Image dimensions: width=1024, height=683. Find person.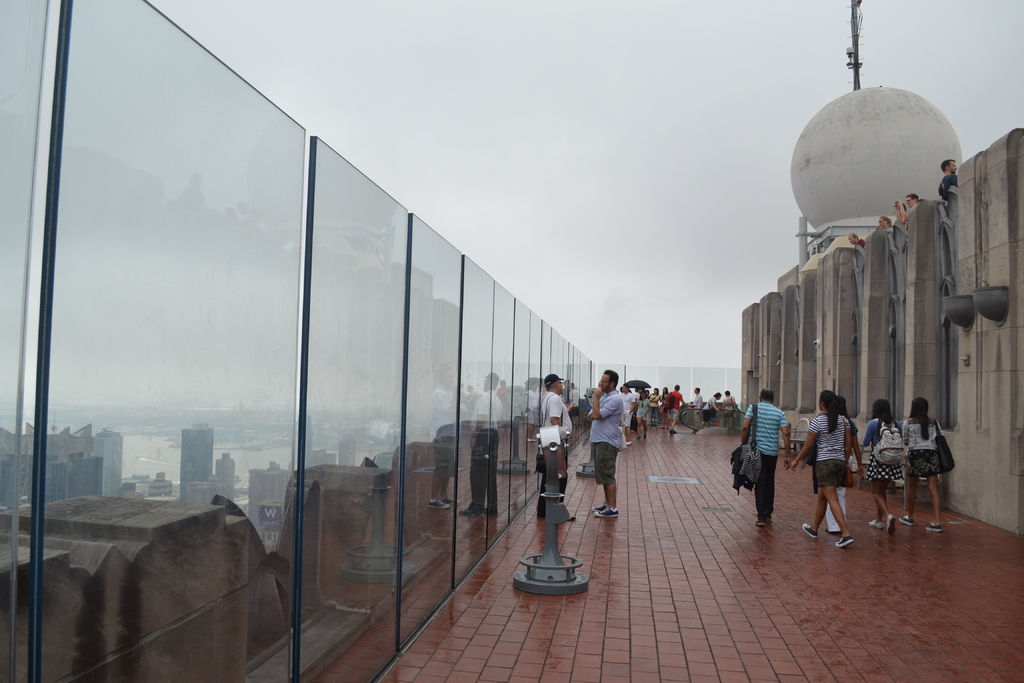
<bbox>690, 386, 702, 430</bbox>.
